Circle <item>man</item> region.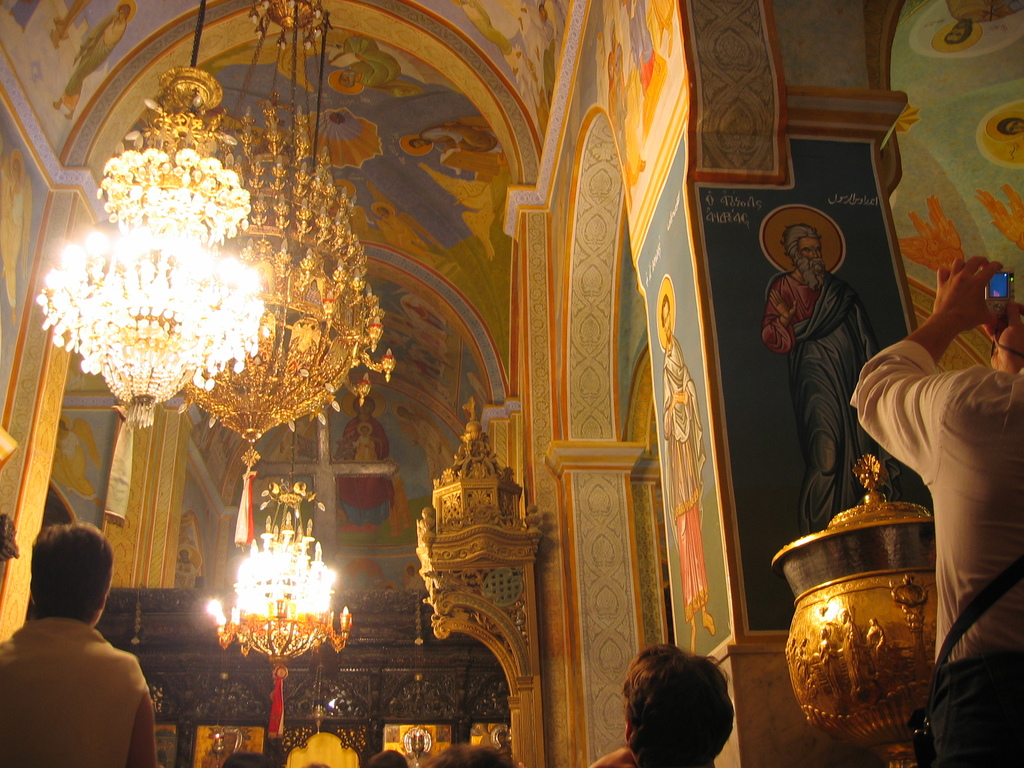
Region: box(847, 254, 1023, 767).
